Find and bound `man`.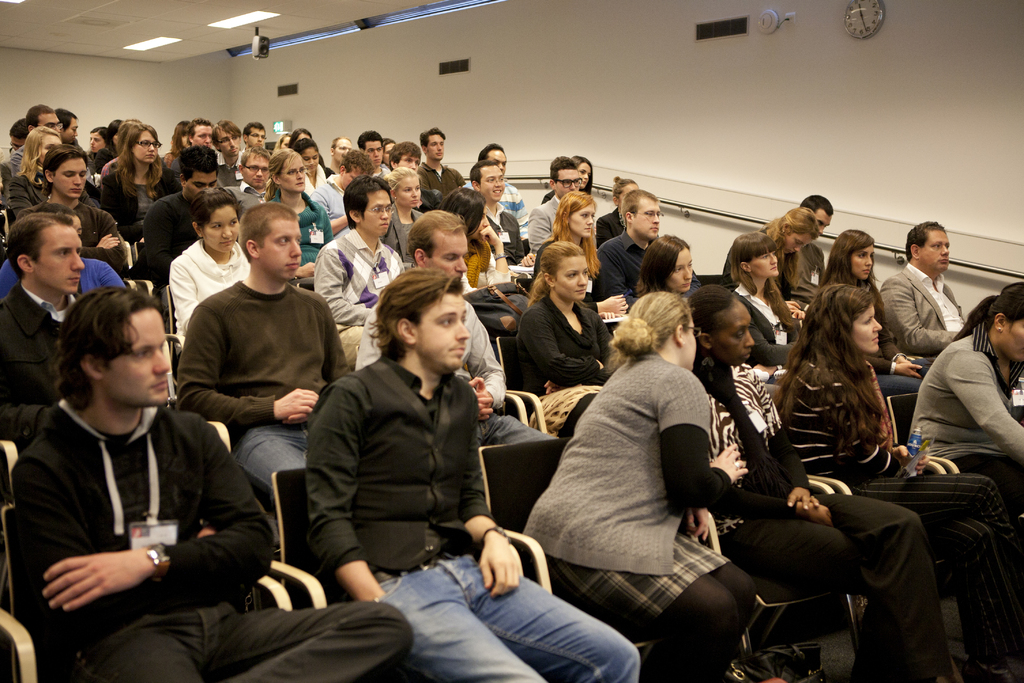
Bound: {"x1": 875, "y1": 222, "x2": 968, "y2": 362}.
